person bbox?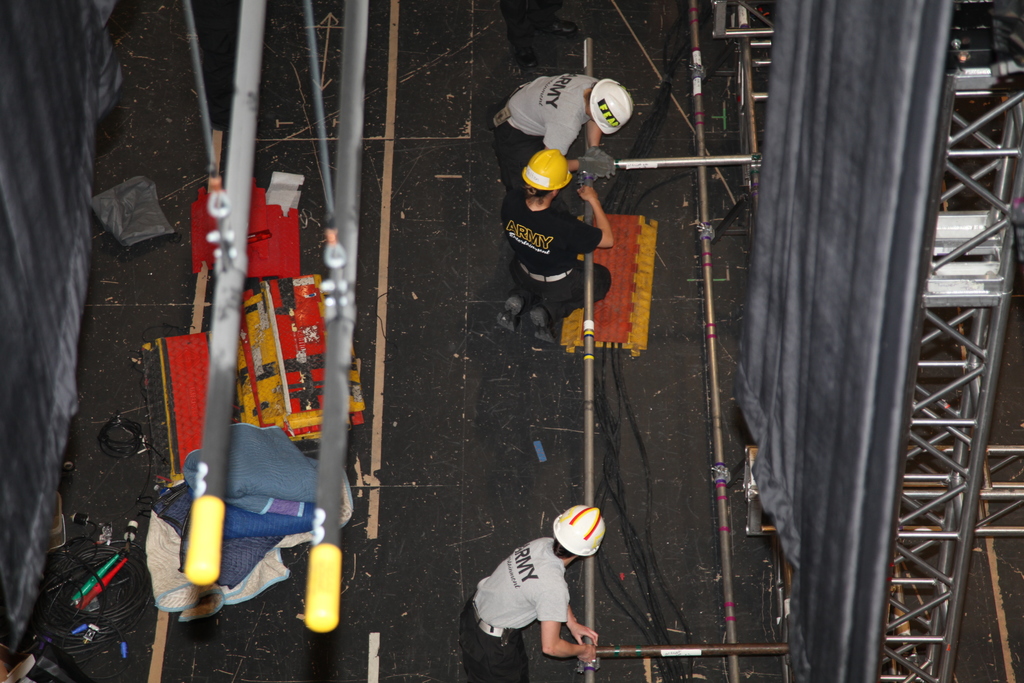
pyautogui.locateOnScreen(496, 0, 579, 70)
